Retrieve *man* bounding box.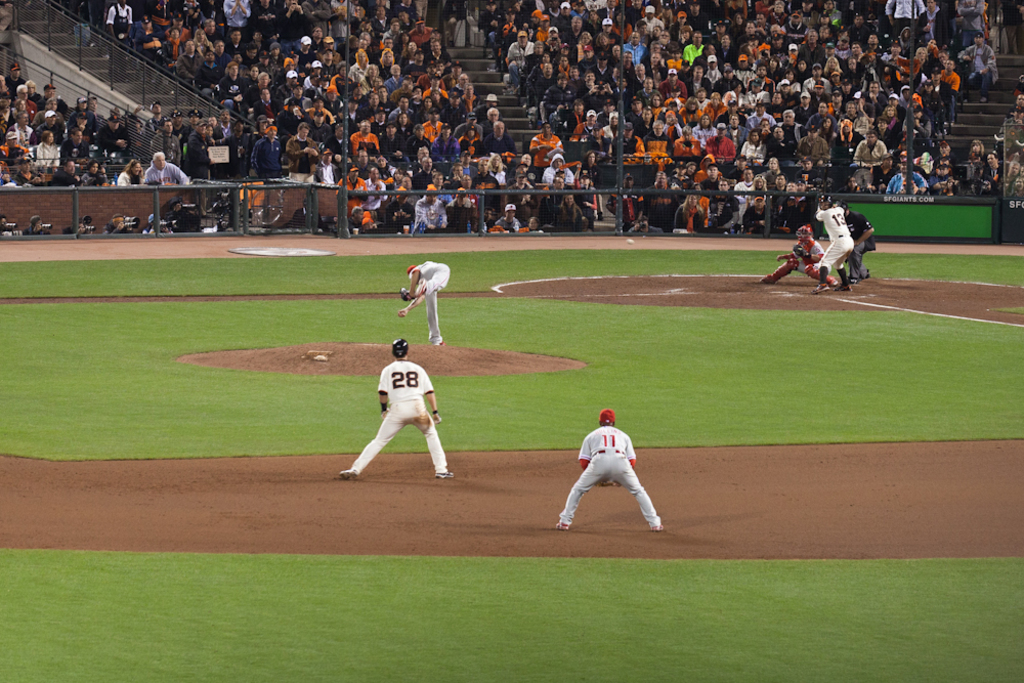
Bounding box: {"left": 539, "top": 152, "right": 573, "bottom": 183}.
